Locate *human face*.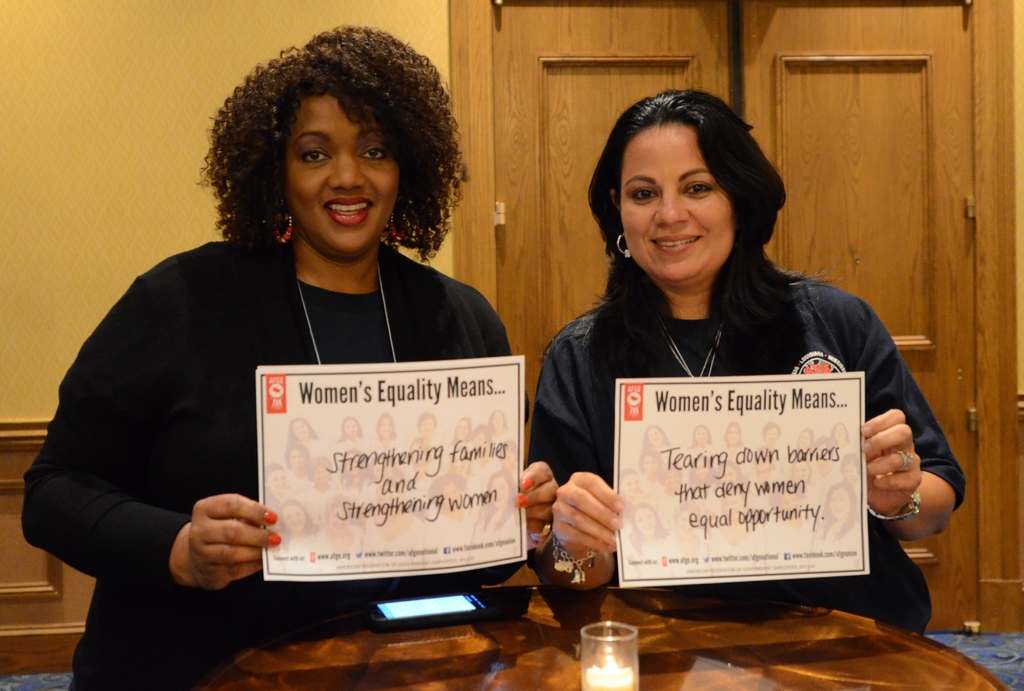
Bounding box: pyautogui.locateOnScreen(286, 88, 402, 250).
